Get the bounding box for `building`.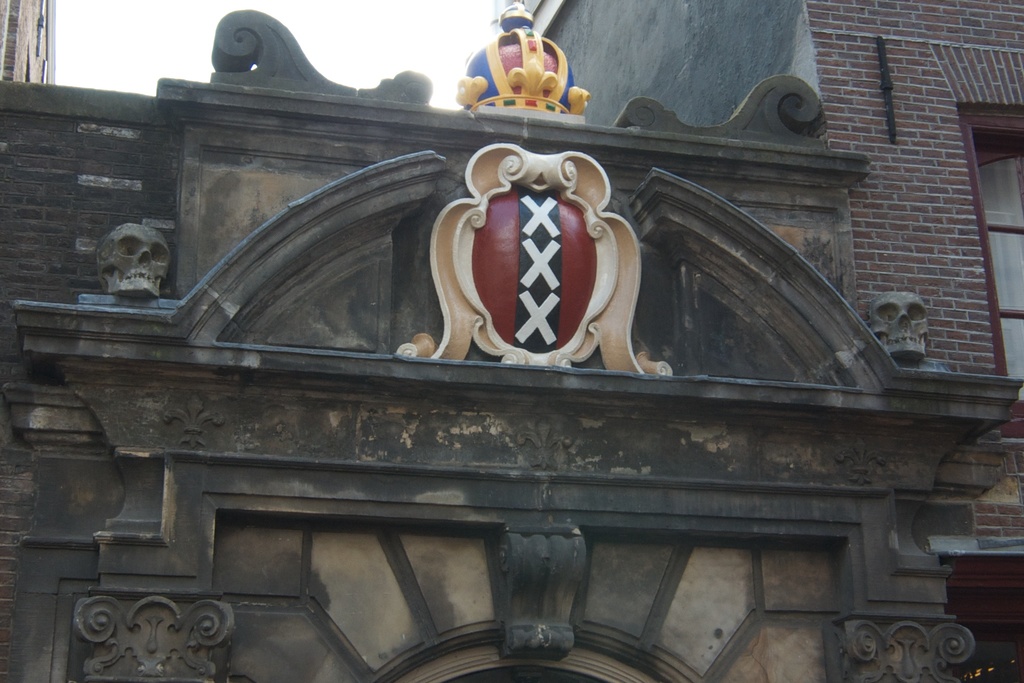
bbox=[490, 0, 1023, 682].
